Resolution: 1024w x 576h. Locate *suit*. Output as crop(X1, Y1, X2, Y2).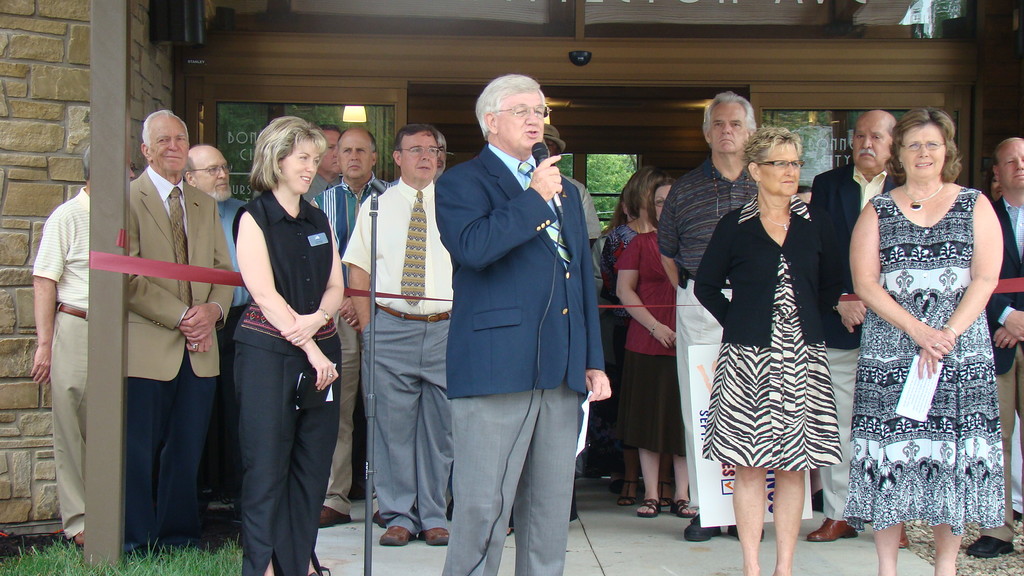
crop(976, 192, 1023, 548).
